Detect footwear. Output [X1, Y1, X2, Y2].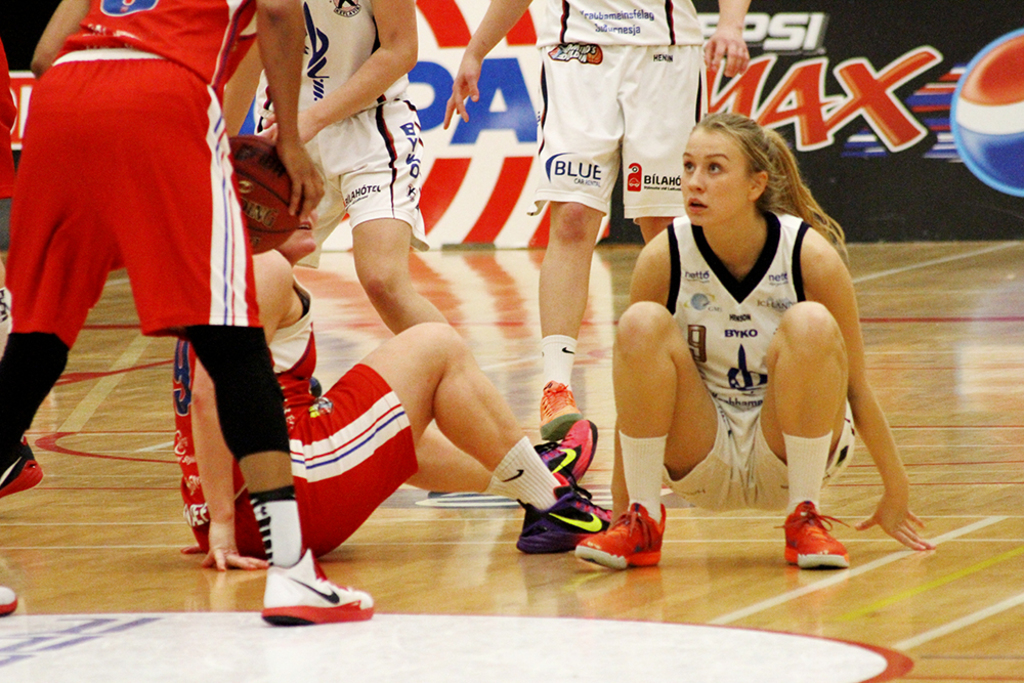
[512, 474, 623, 554].
